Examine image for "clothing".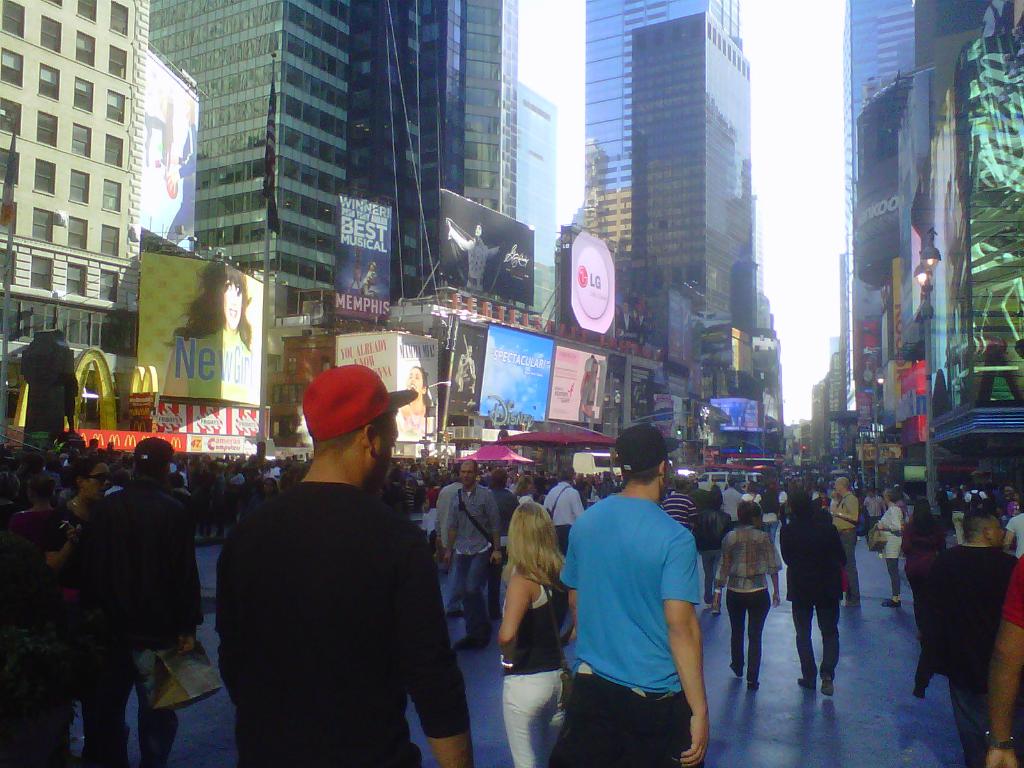
Examination result: bbox(493, 488, 514, 525).
